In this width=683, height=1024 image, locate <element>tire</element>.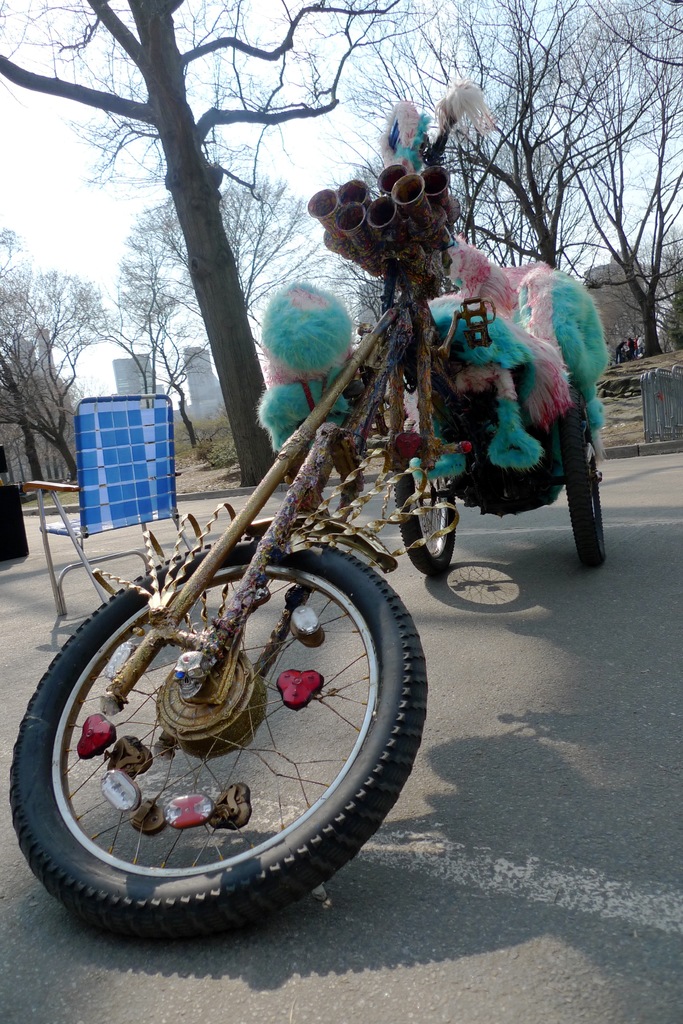
Bounding box: 13, 535, 419, 939.
